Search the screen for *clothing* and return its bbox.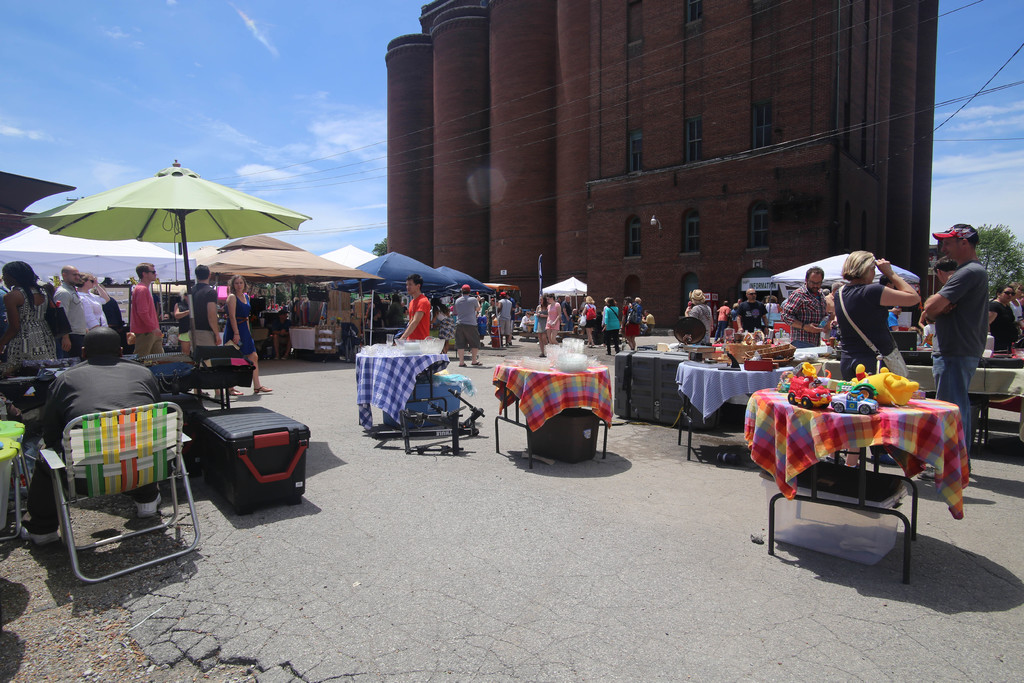
Found: (x1=225, y1=294, x2=254, y2=352).
